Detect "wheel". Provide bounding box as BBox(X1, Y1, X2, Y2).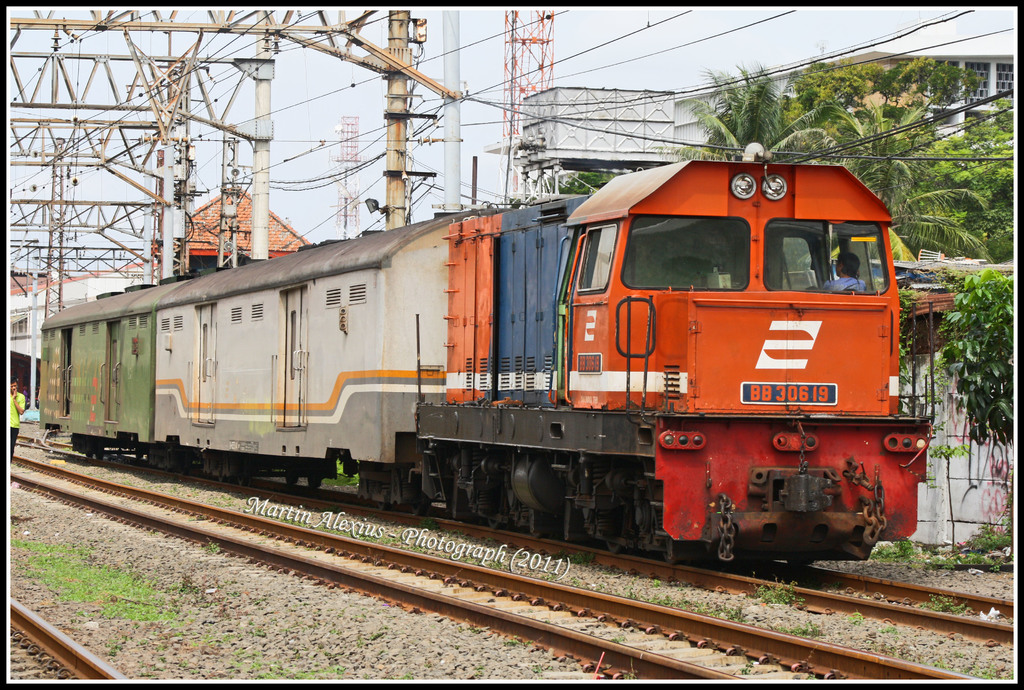
BBox(490, 518, 504, 530).
